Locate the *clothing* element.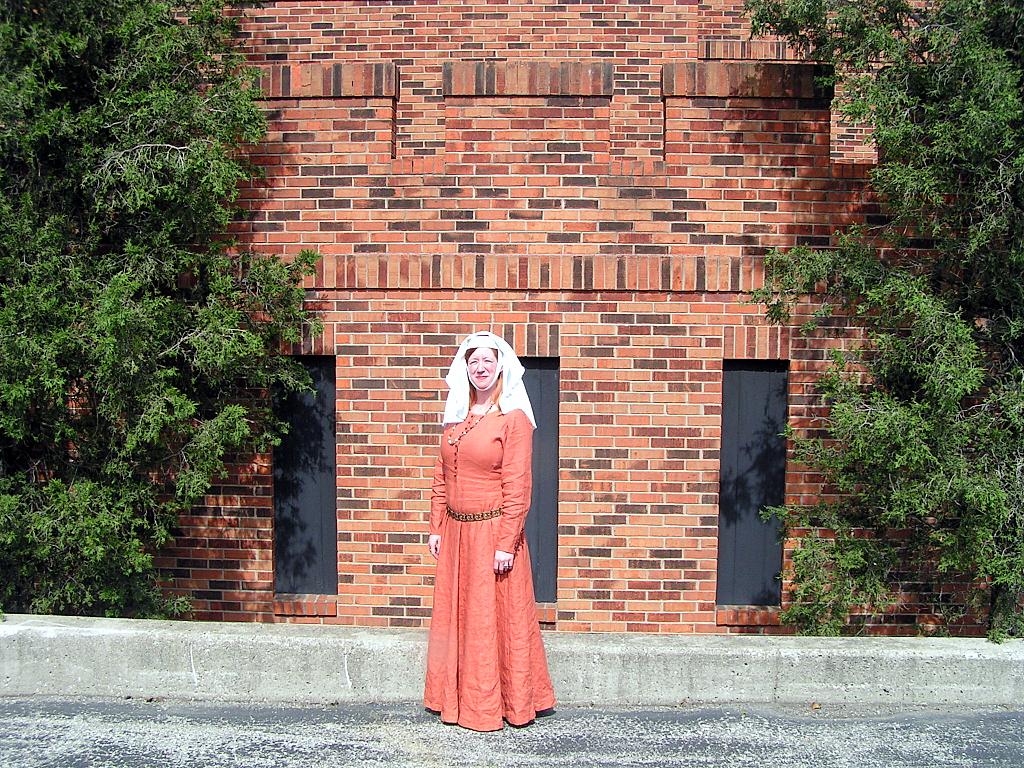
Element bbox: {"x1": 420, "y1": 371, "x2": 547, "y2": 698}.
